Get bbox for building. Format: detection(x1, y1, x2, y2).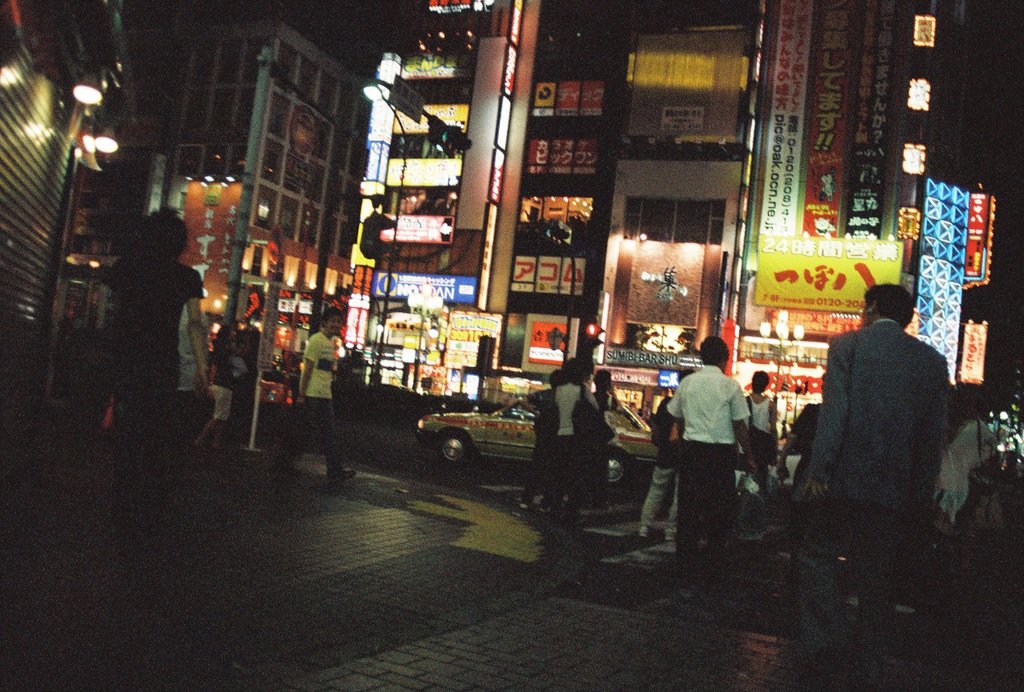
detection(57, 18, 374, 449).
